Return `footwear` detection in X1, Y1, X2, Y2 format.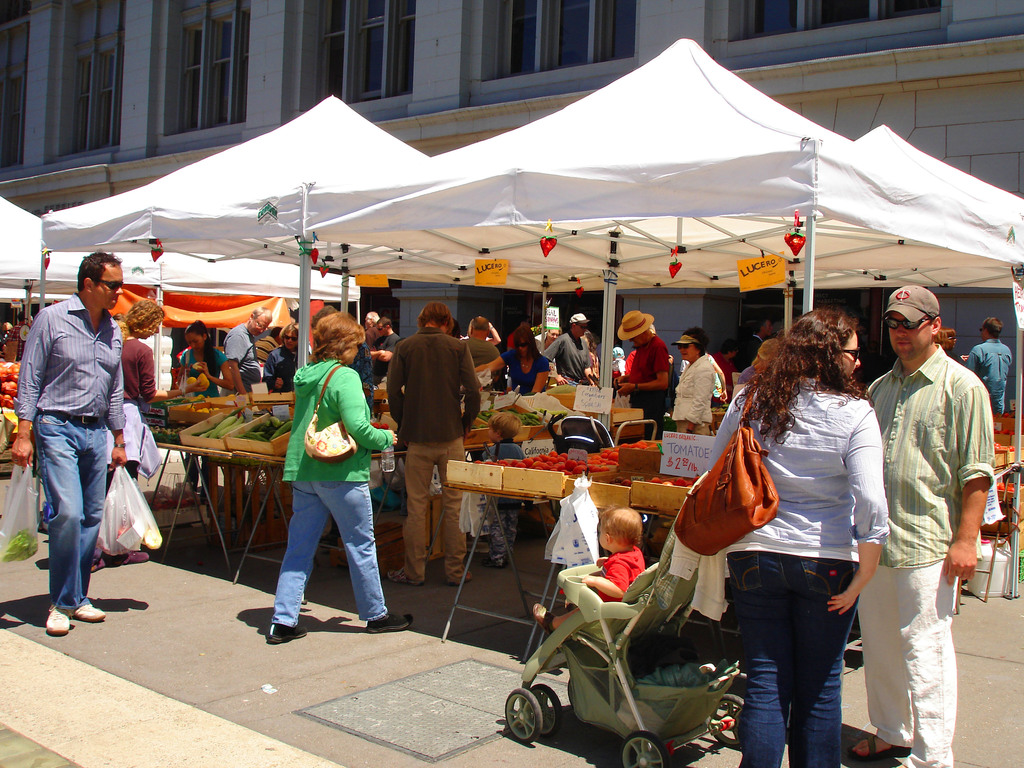
47, 600, 73, 636.
